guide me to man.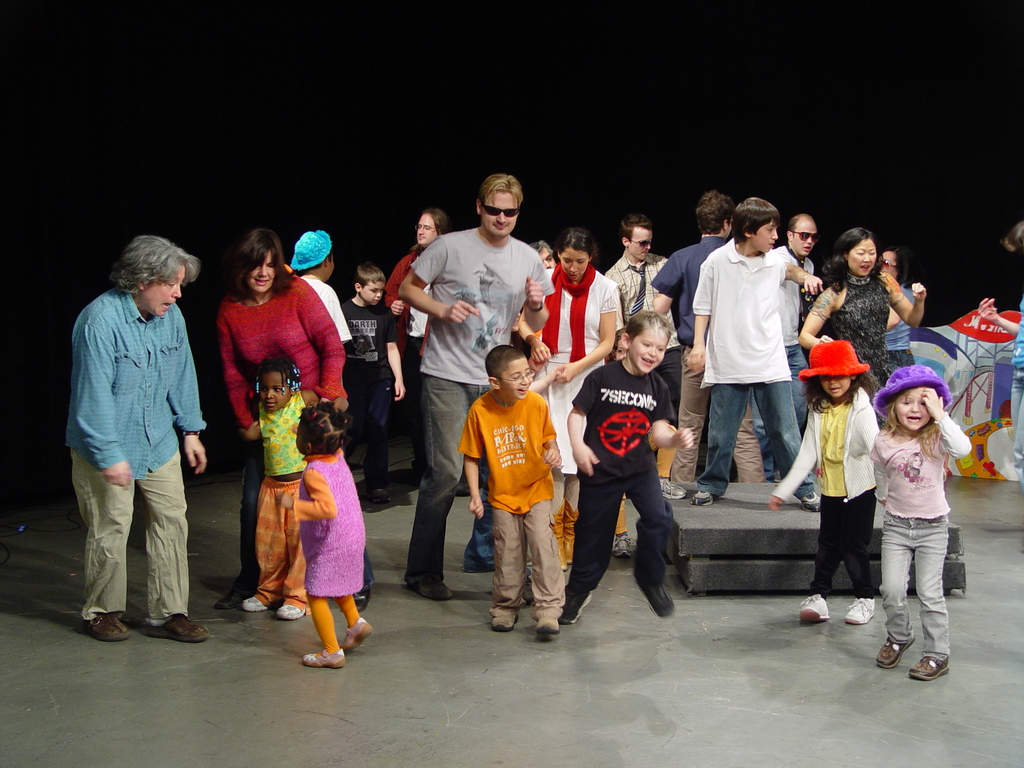
Guidance: bbox=(523, 239, 557, 358).
